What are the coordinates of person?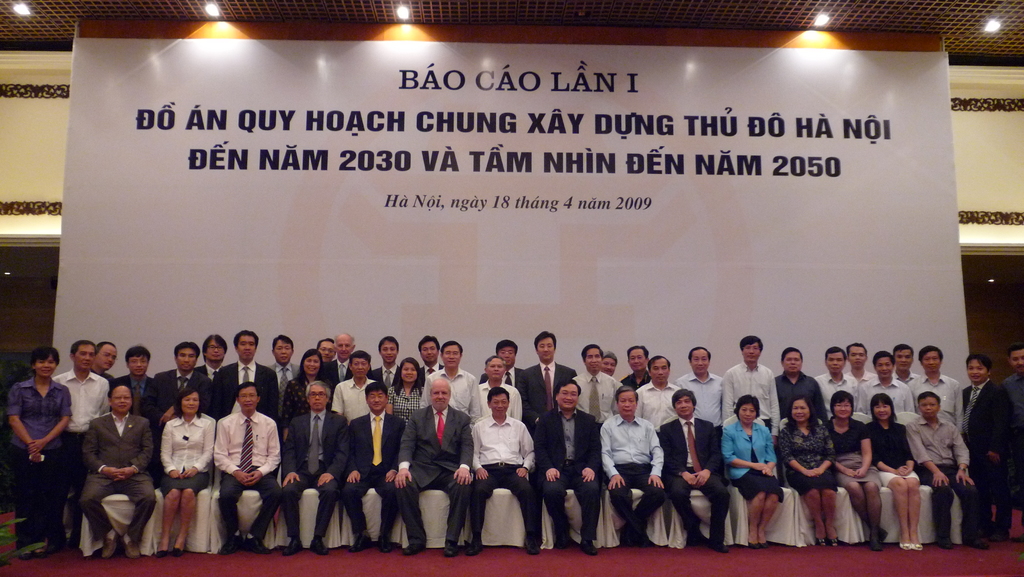
bbox=[371, 341, 412, 391].
